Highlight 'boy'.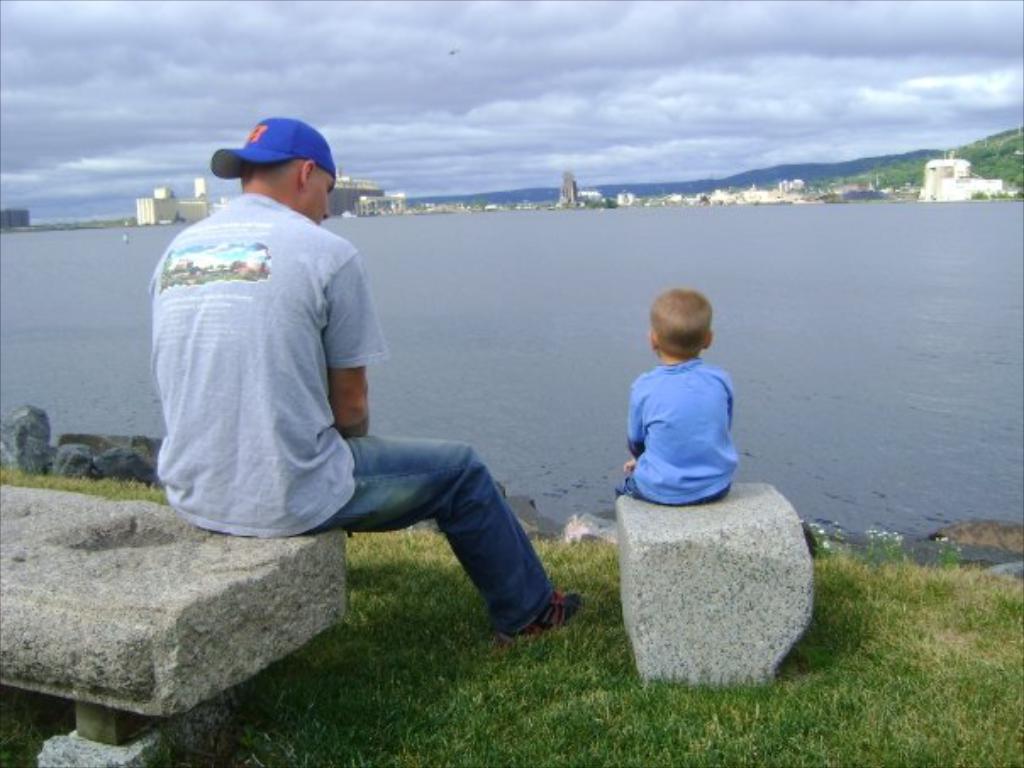
Highlighted region: box=[605, 287, 775, 546].
